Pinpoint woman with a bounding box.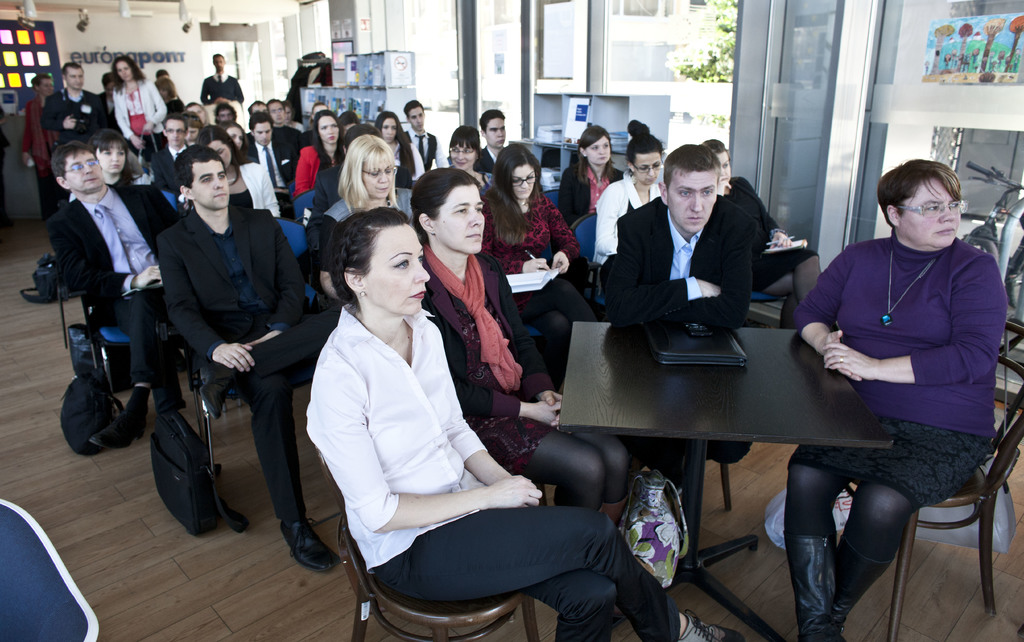
select_region(368, 115, 426, 189).
